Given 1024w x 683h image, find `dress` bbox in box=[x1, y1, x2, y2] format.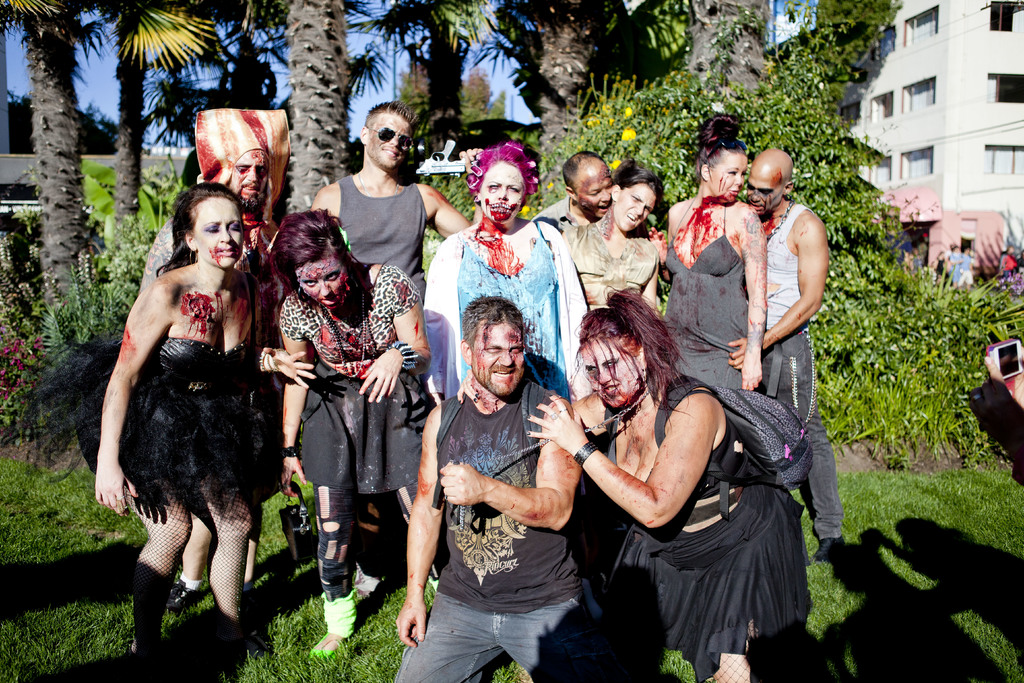
box=[75, 277, 257, 520].
